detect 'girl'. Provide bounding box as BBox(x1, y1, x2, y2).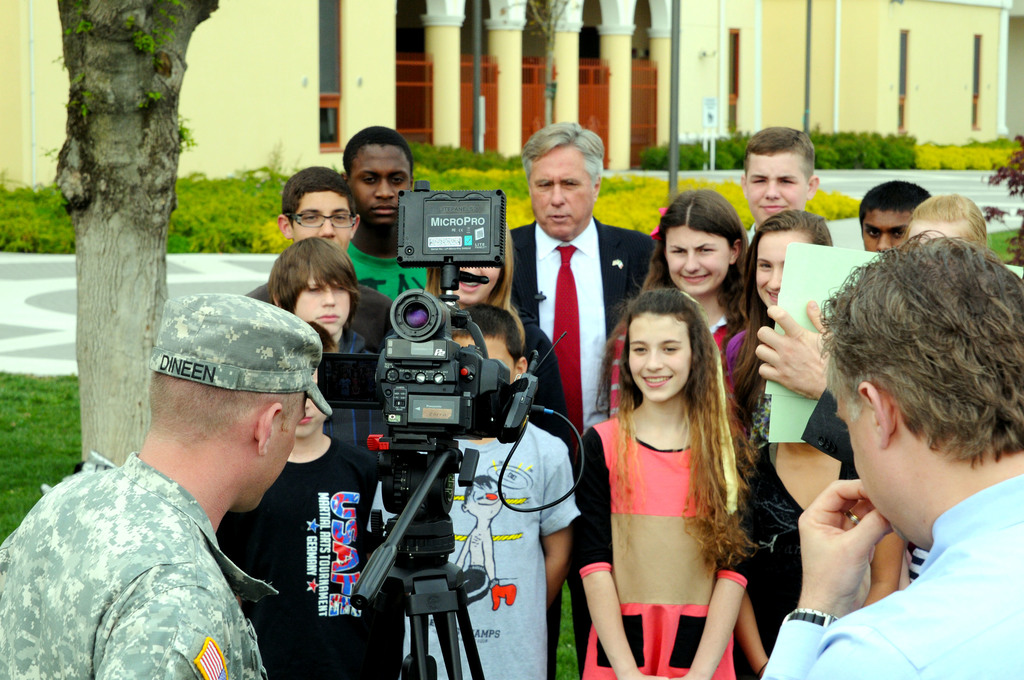
BBox(569, 284, 760, 679).
